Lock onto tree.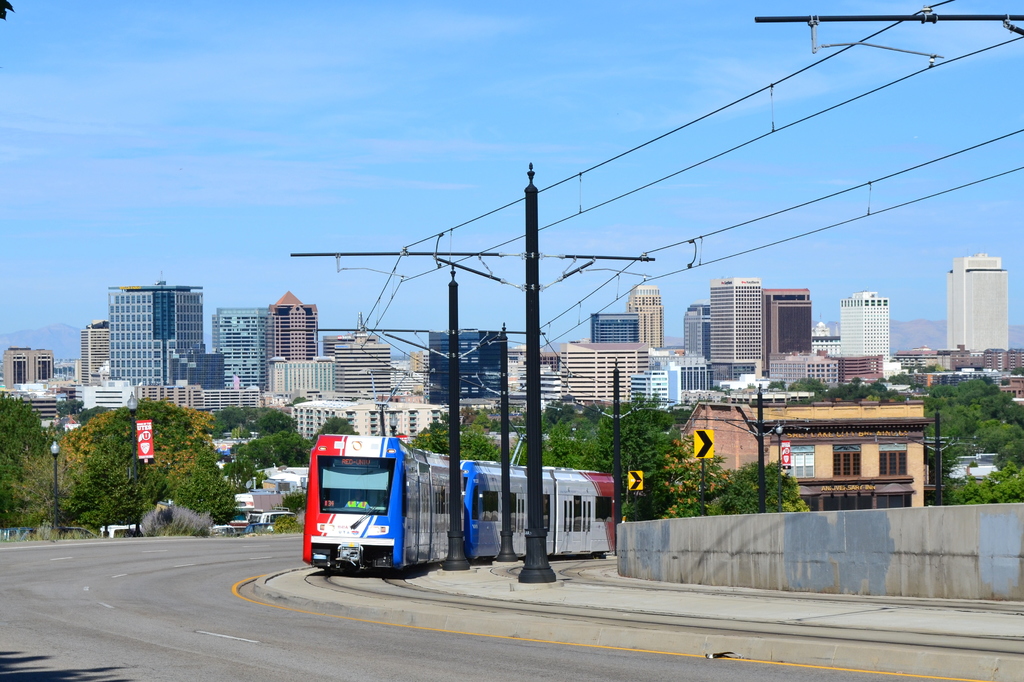
Locked: (left=600, top=404, right=636, bottom=471).
